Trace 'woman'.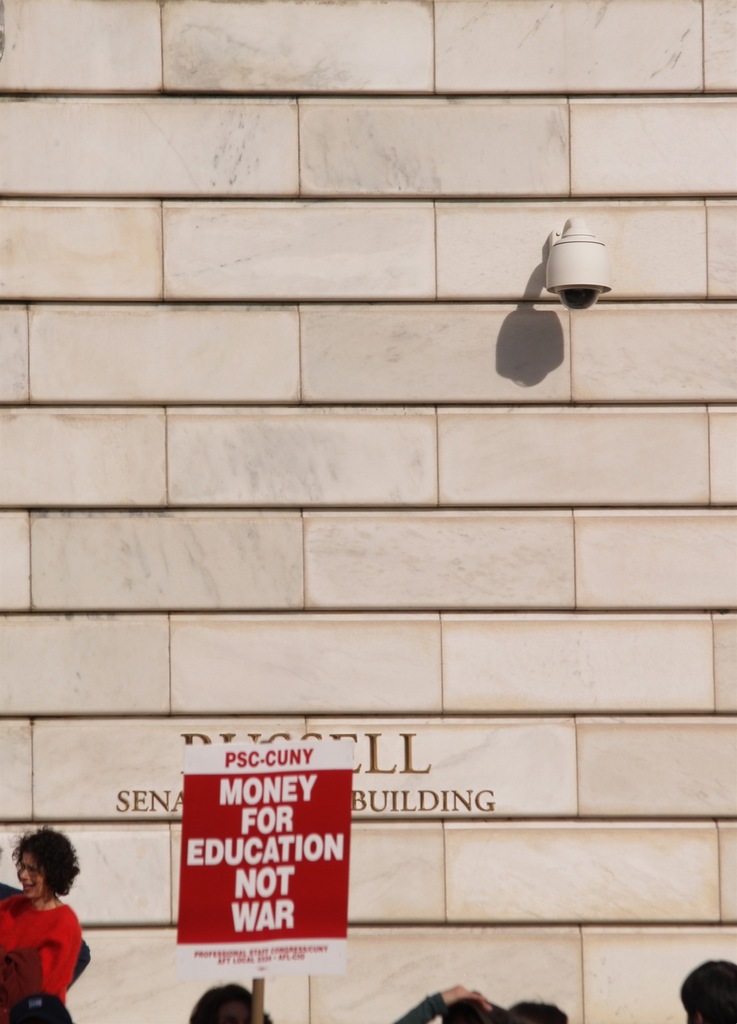
Traced to region(0, 833, 97, 1005).
